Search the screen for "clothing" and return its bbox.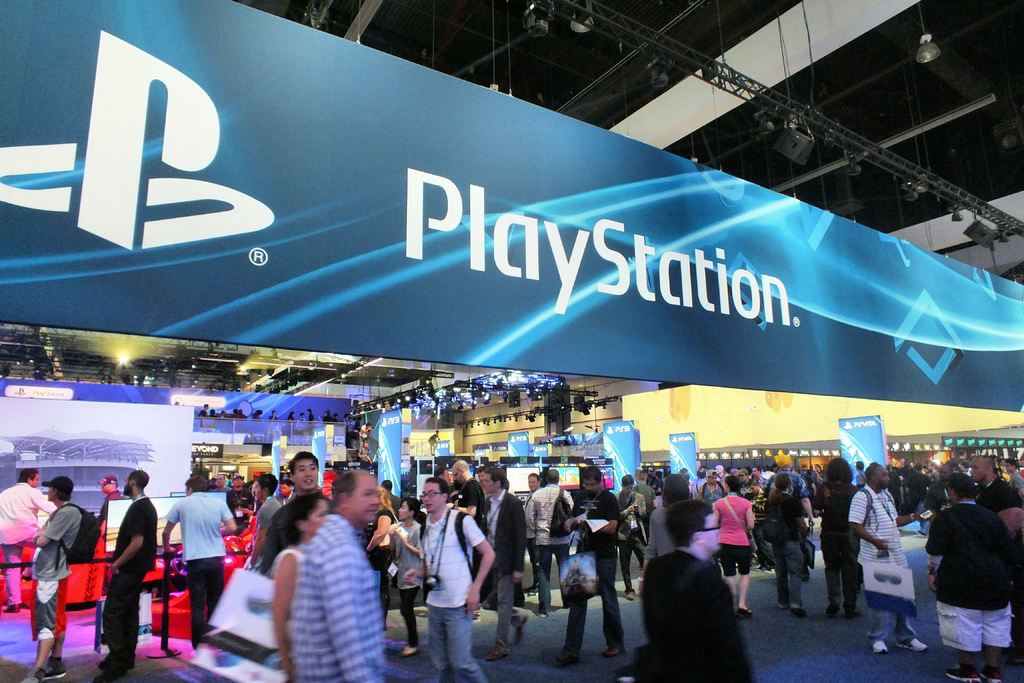
Found: <box>480,496,532,648</box>.
